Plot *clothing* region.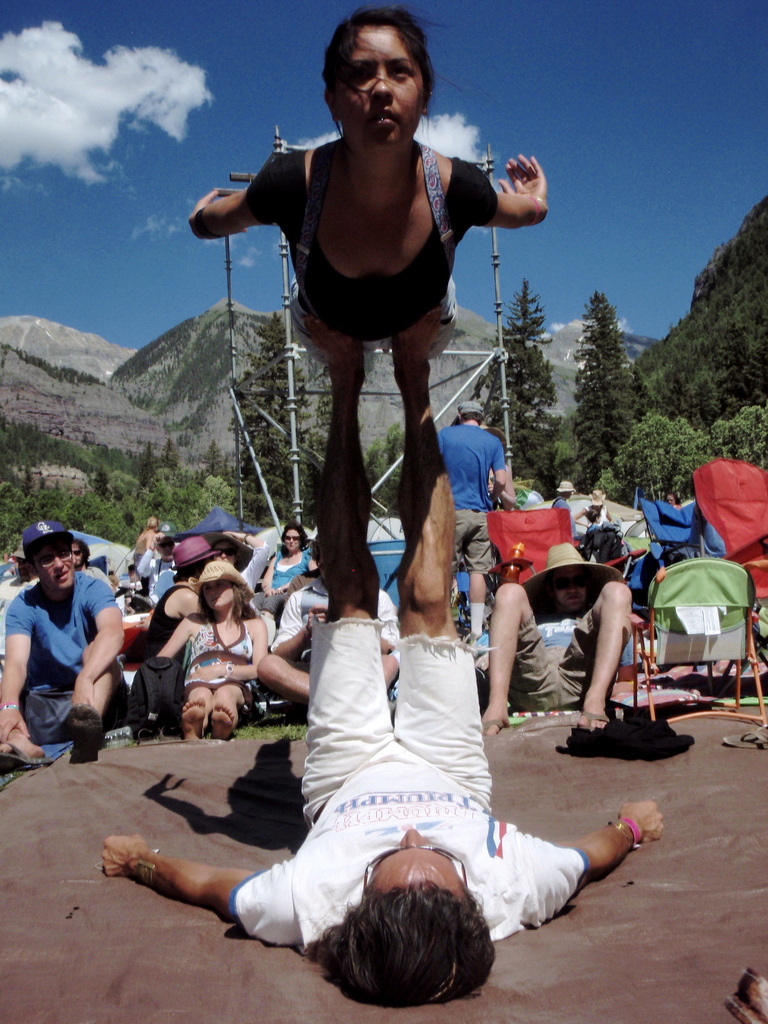
Plotted at box(250, 151, 506, 357).
